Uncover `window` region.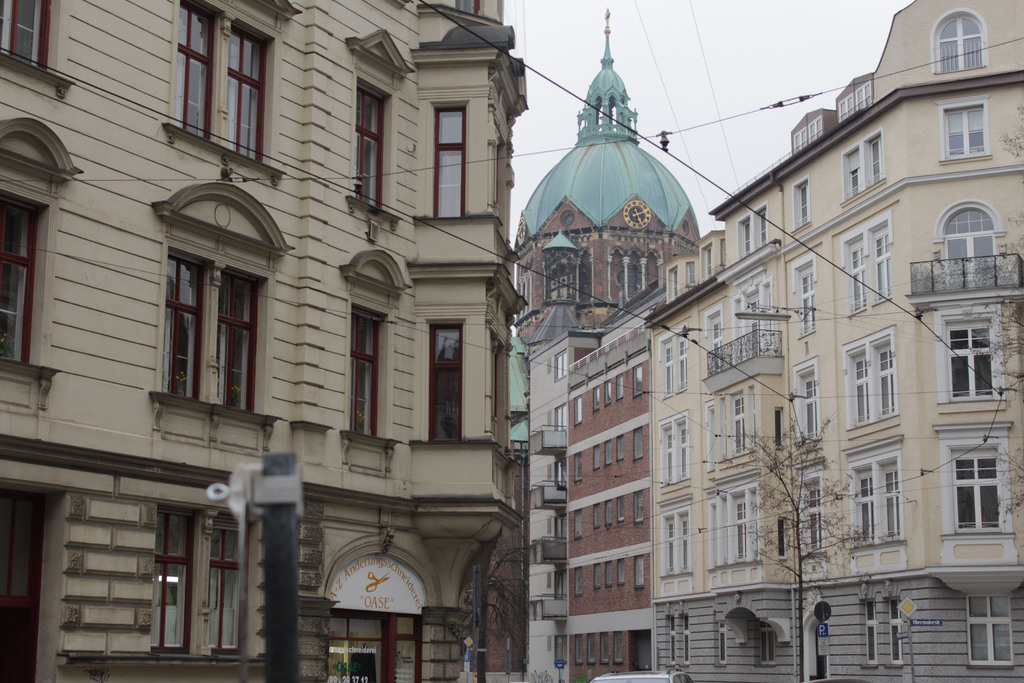
Uncovered: 426, 320, 469, 432.
